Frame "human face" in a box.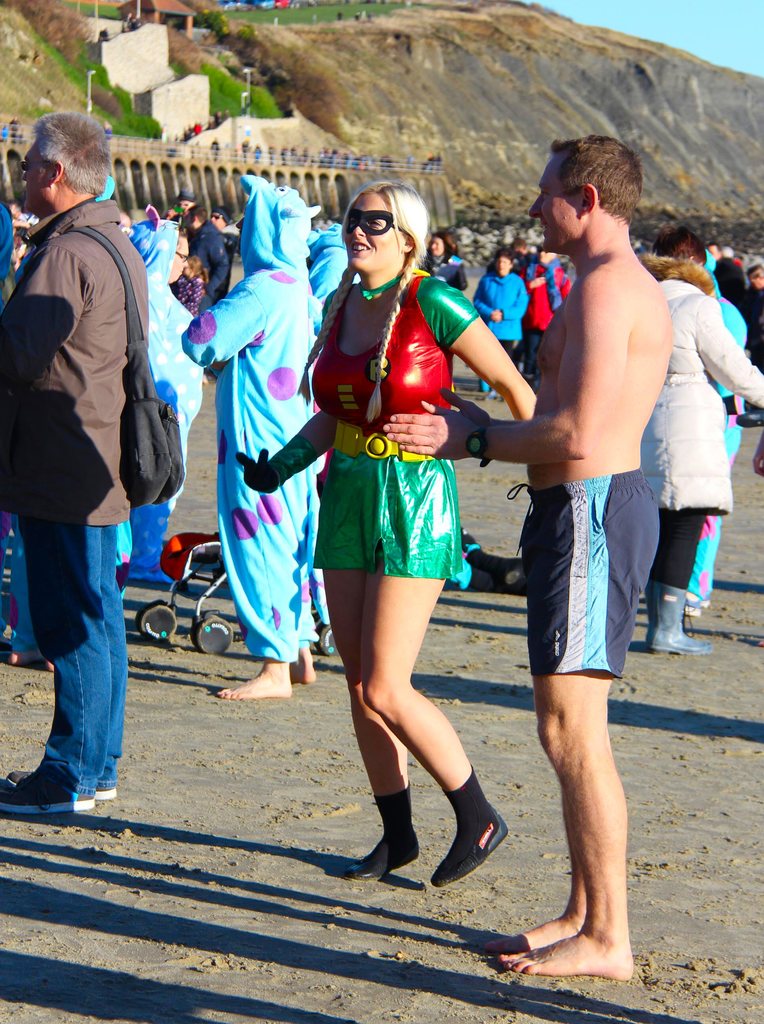
524/162/587/246.
